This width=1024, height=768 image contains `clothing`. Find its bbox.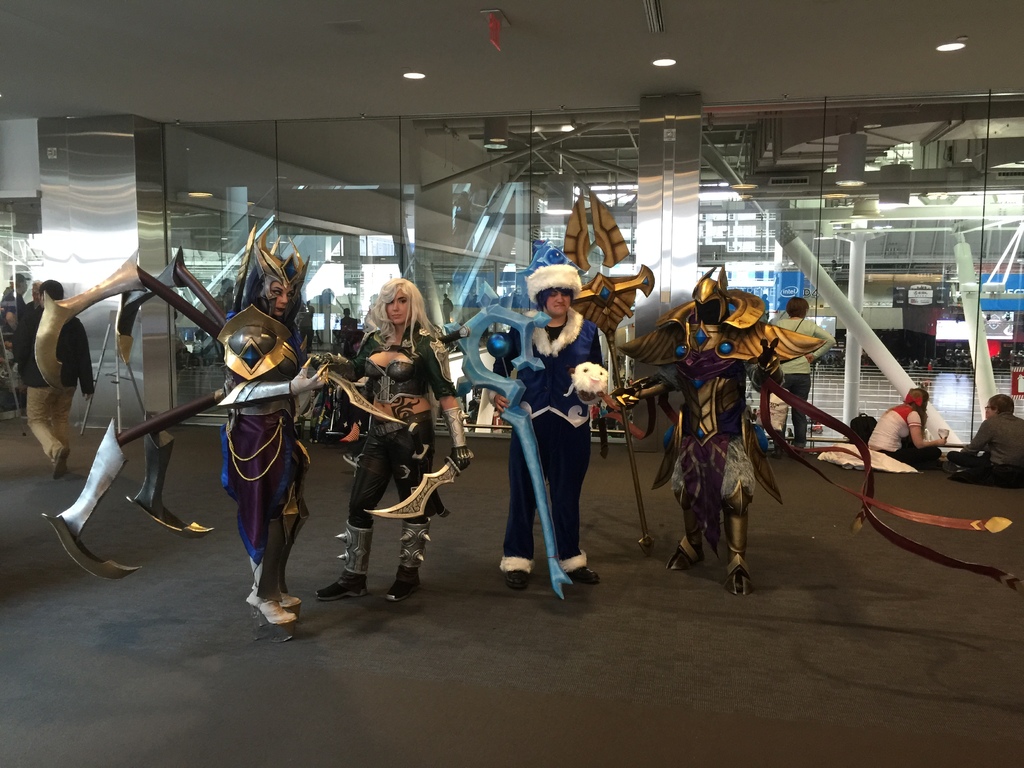
l=330, t=319, r=460, b=527.
